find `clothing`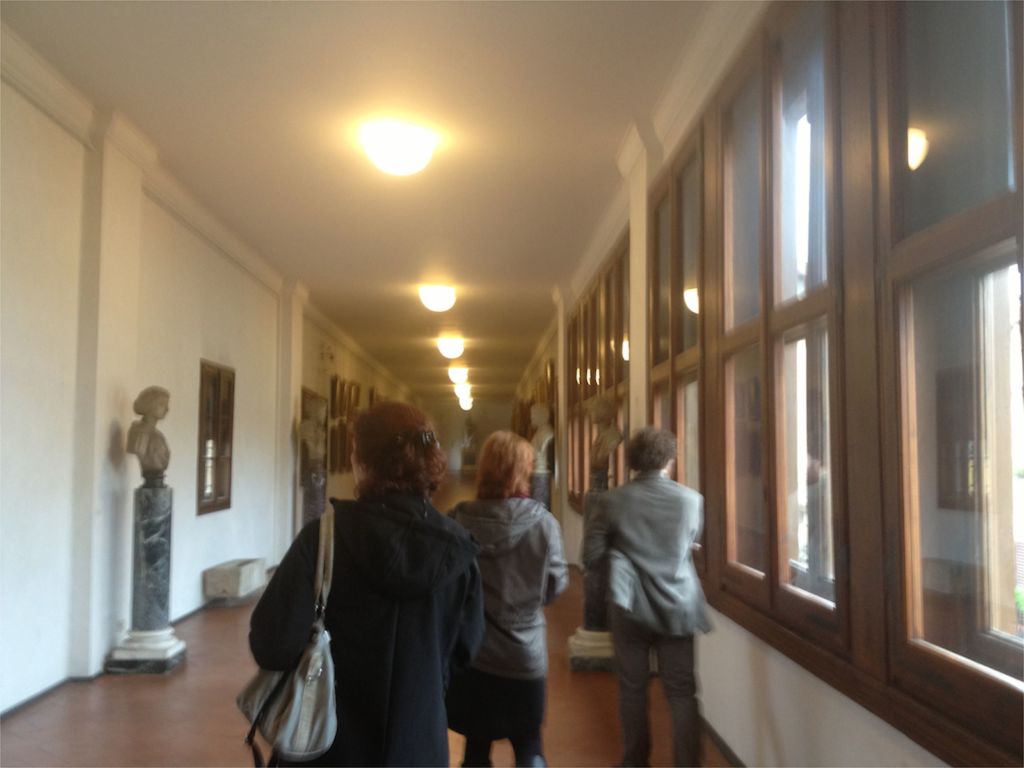
435,507,567,674
